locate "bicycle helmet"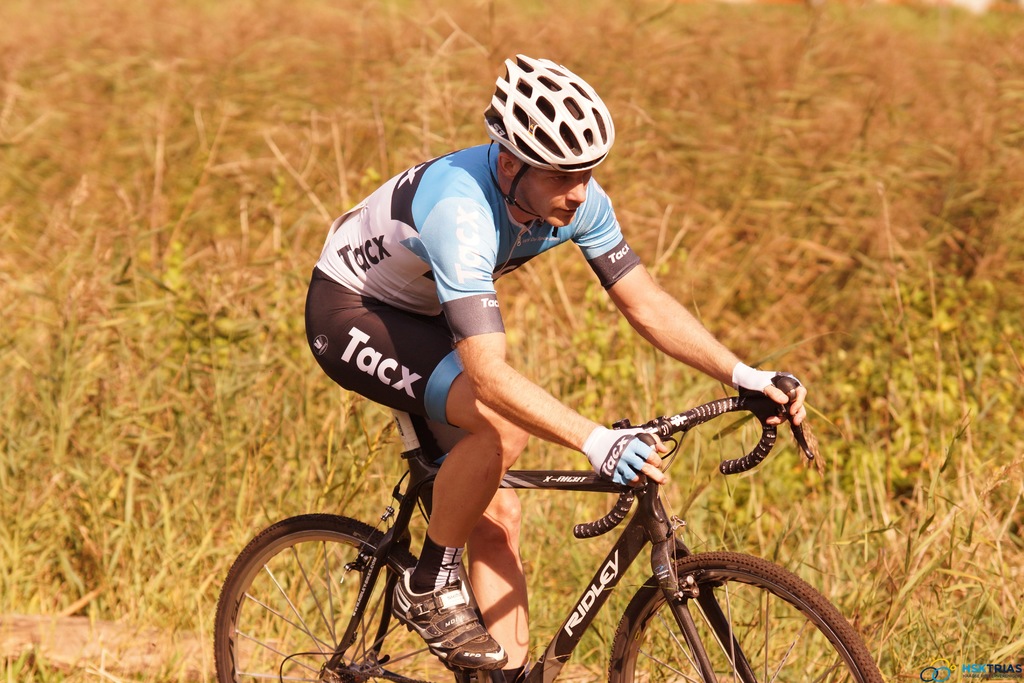
488:52:617:229
